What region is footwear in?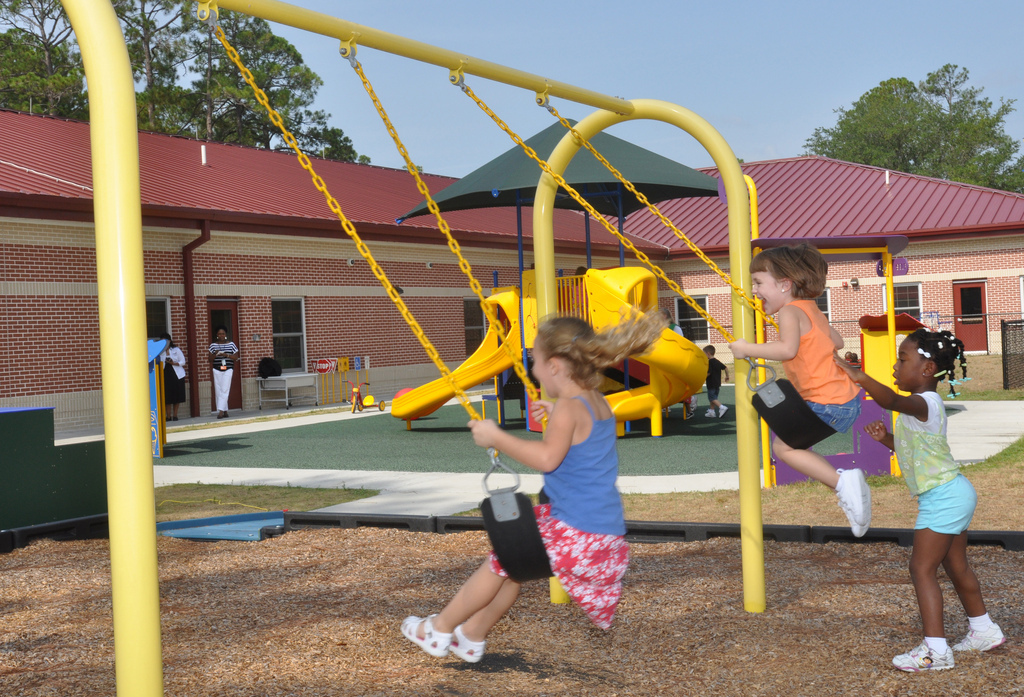
{"x1": 222, "y1": 412, "x2": 227, "y2": 418}.
